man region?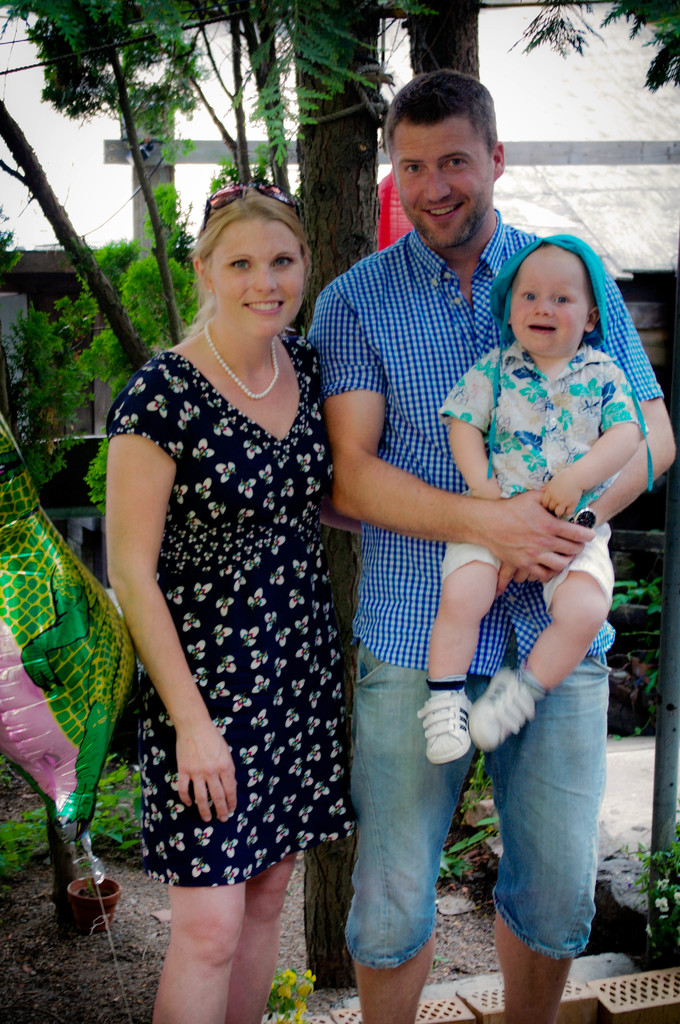
detection(289, 115, 635, 1023)
